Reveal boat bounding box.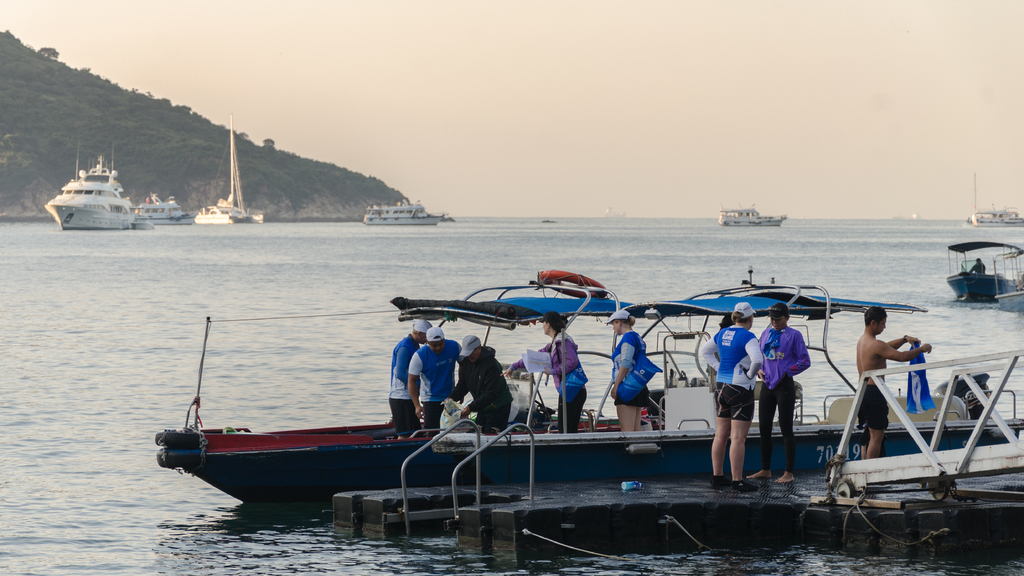
Revealed: l=195, t=108, r=250, b=224.
